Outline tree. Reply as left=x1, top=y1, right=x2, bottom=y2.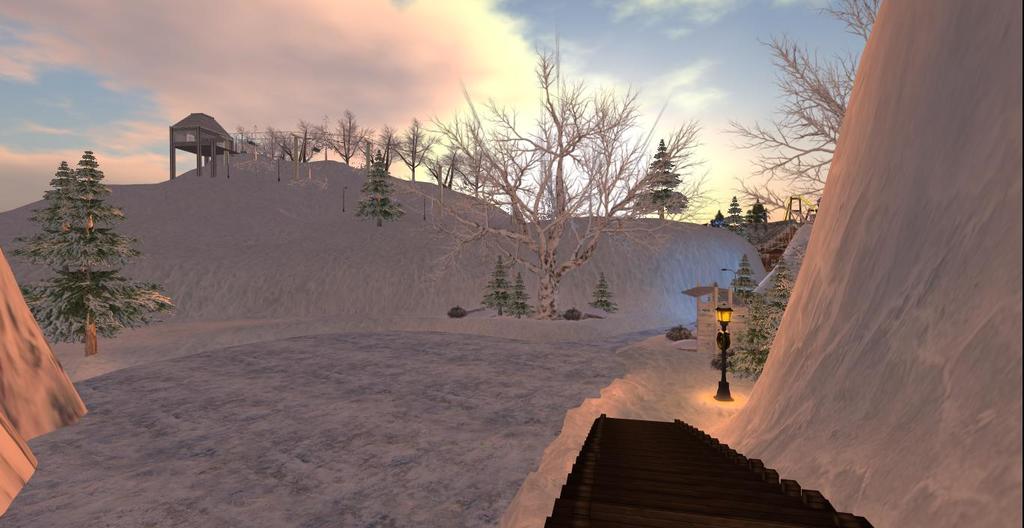
left=262, top=124, right=287, bottom=176.
